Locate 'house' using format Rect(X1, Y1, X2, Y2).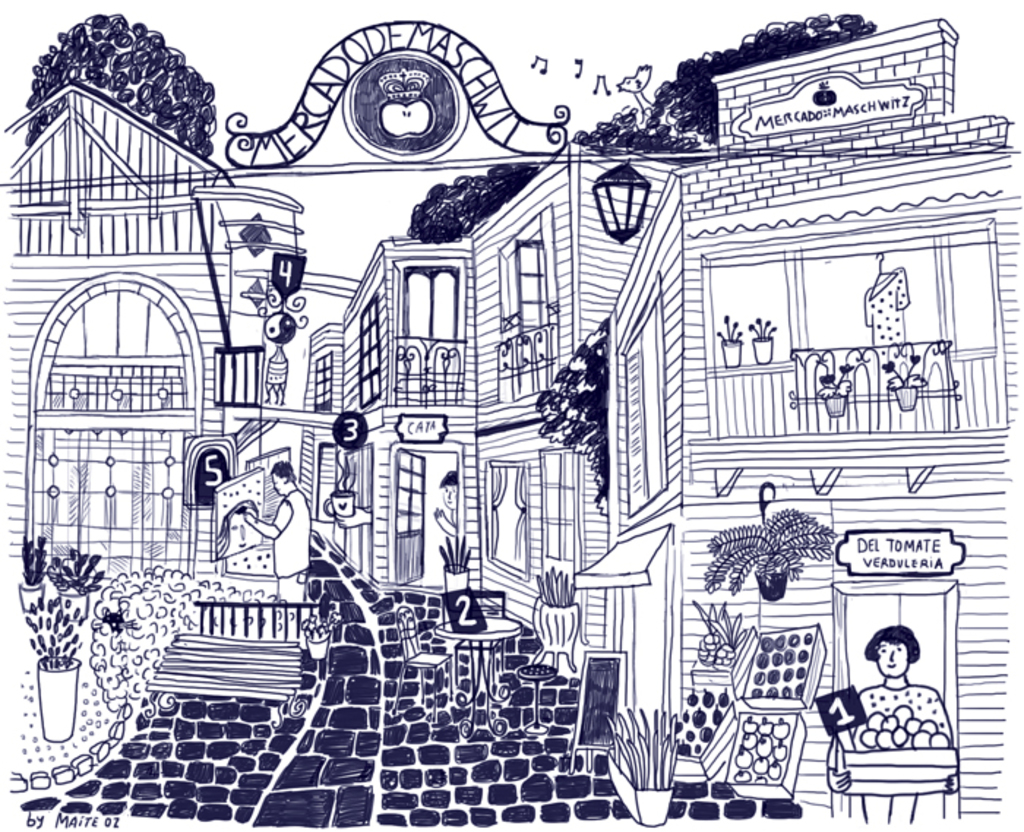
Rect(573, 16, 996, 825).
